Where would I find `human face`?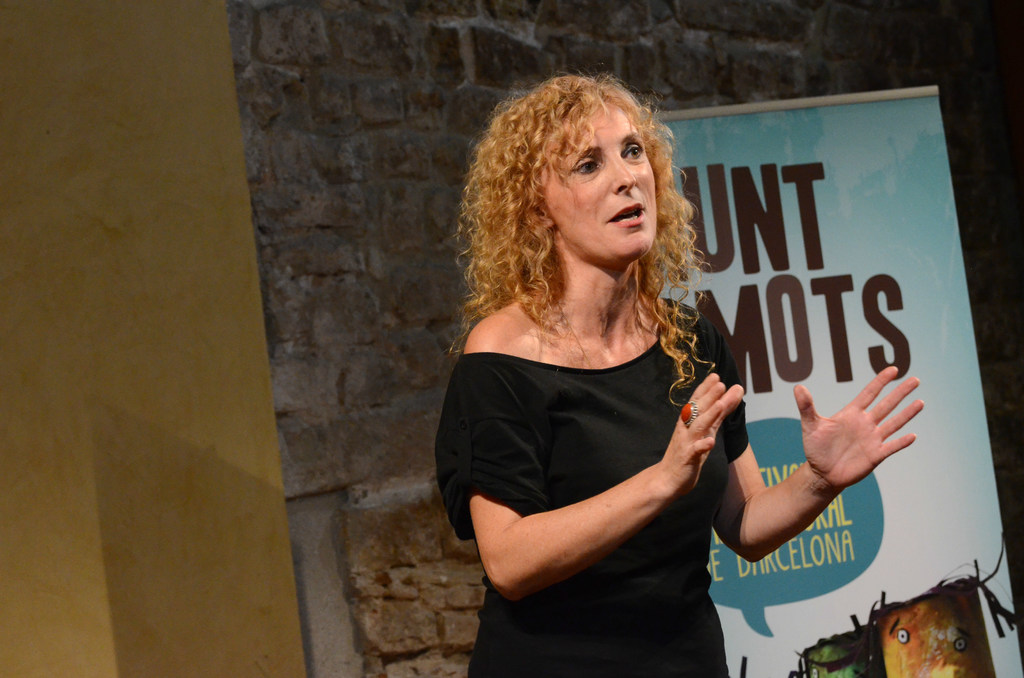
At locate(542, 104, 655, 260).
